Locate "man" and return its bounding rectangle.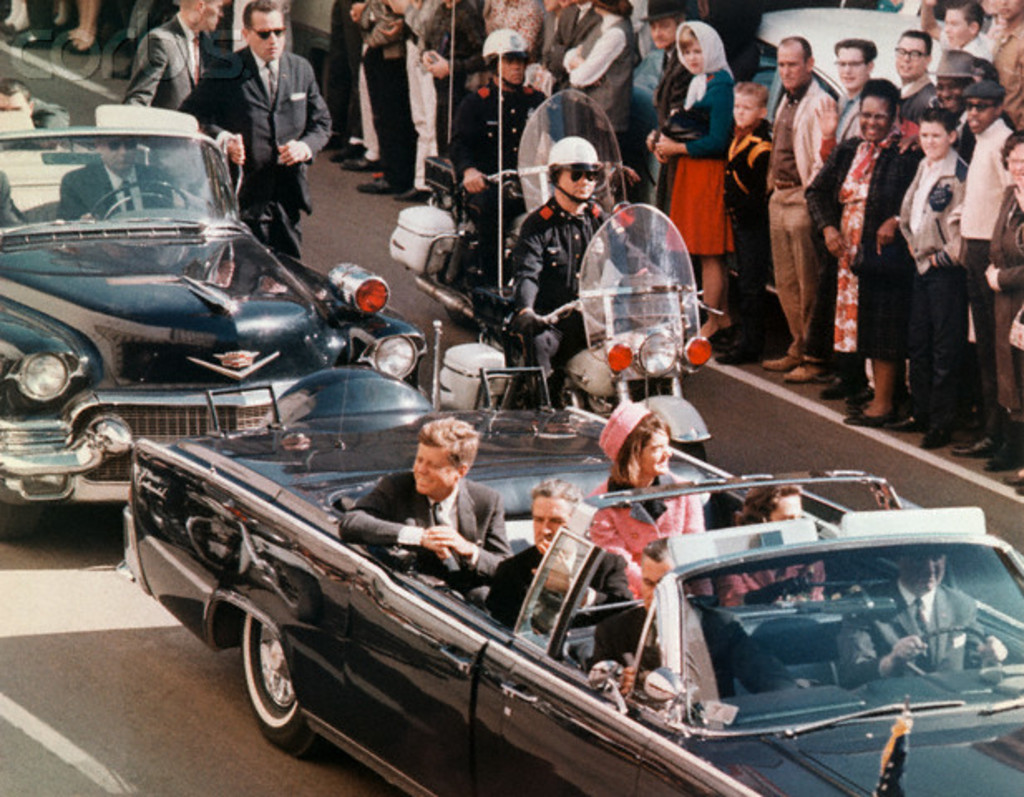
bbox=[510, 144, 682, 412].
